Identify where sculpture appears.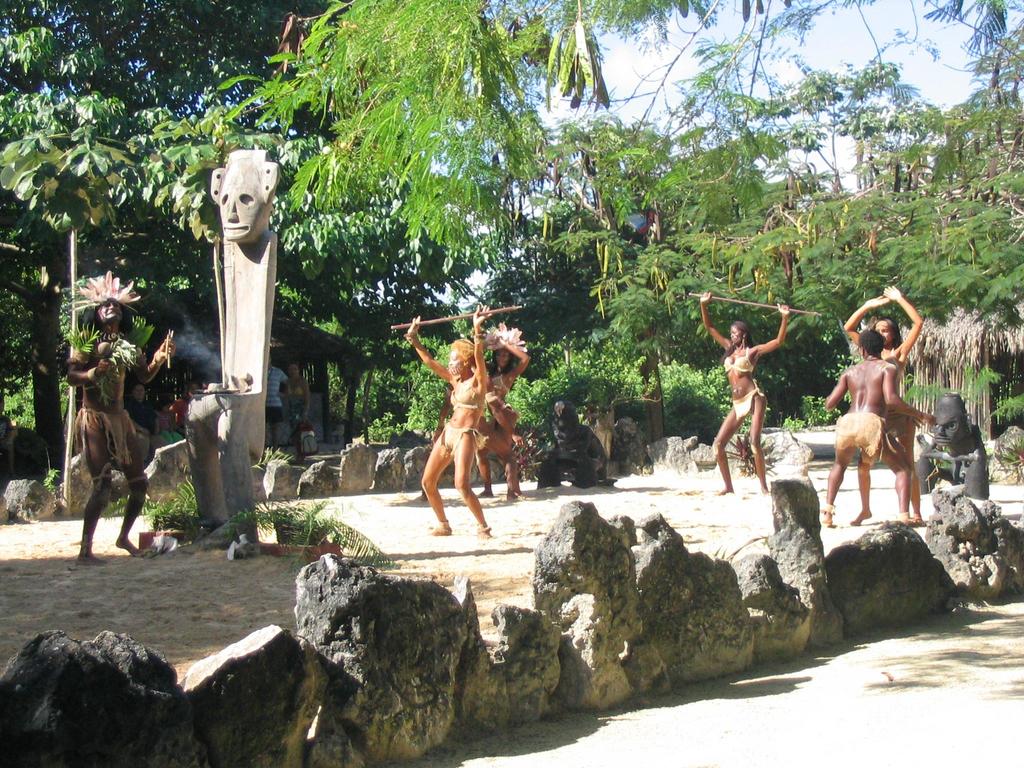
Appears at (left=472, top=309, right=540, bottom=517).
